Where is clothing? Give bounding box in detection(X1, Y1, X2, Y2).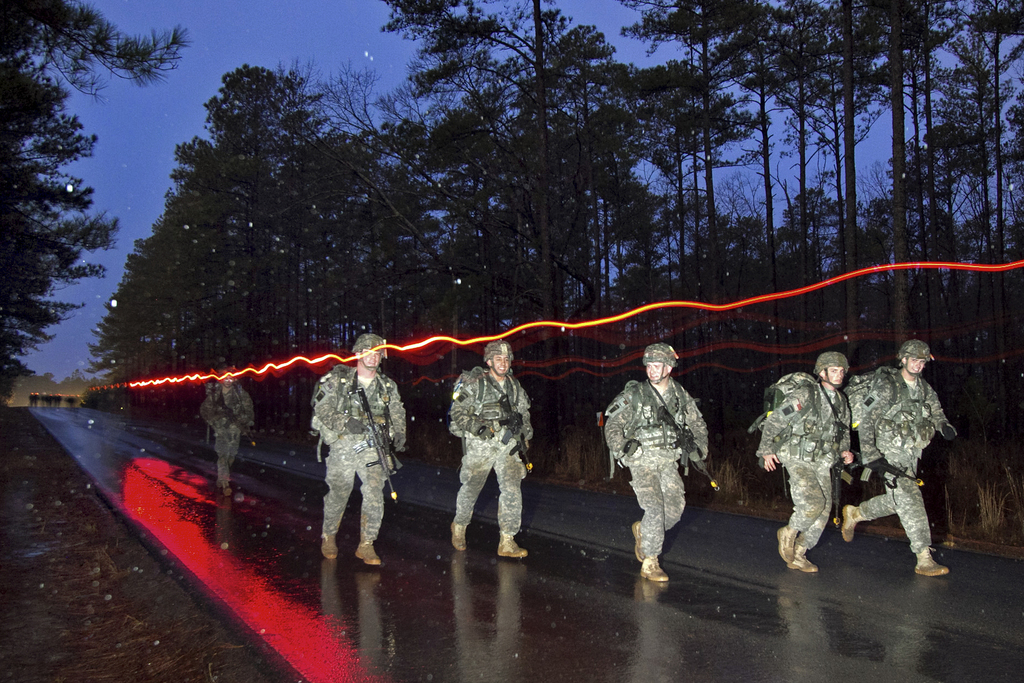
detection(604, 376, 710, 557).
